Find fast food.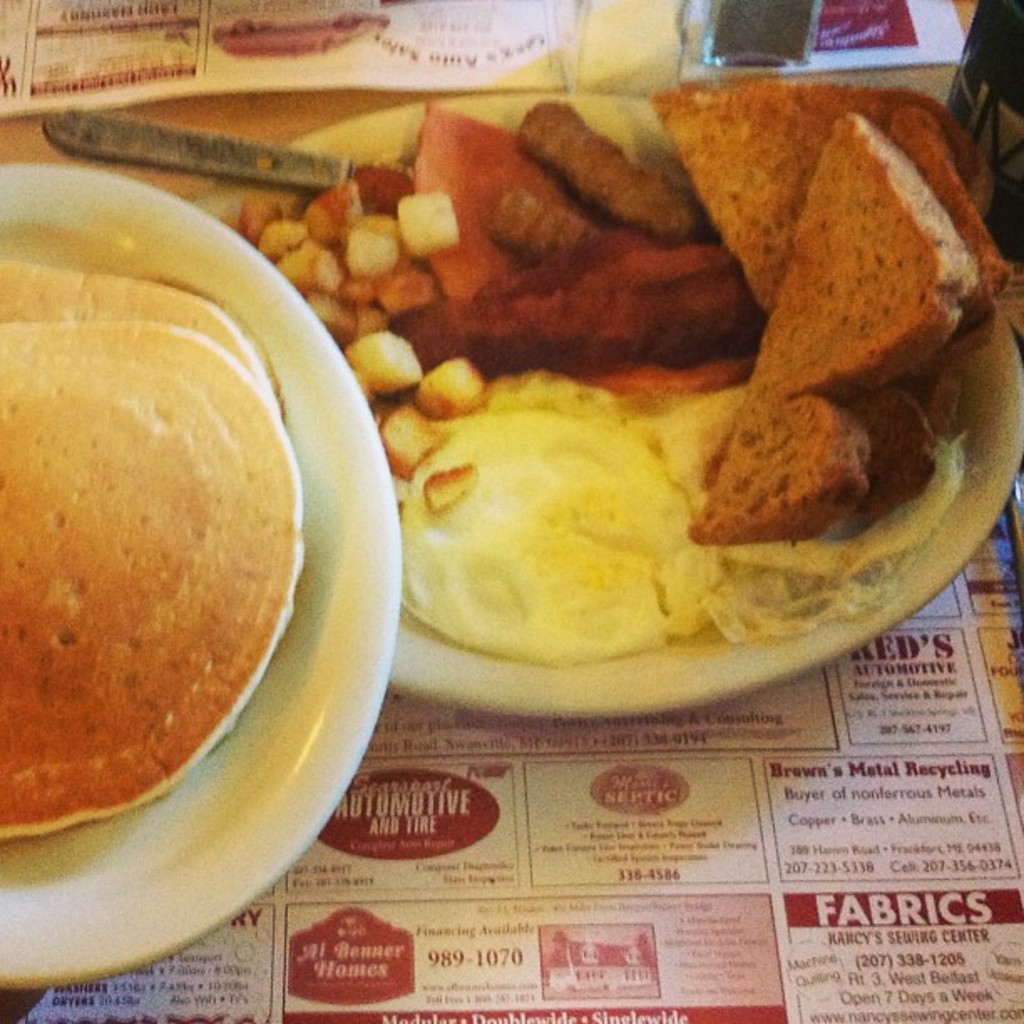
(0,261,288,413).
